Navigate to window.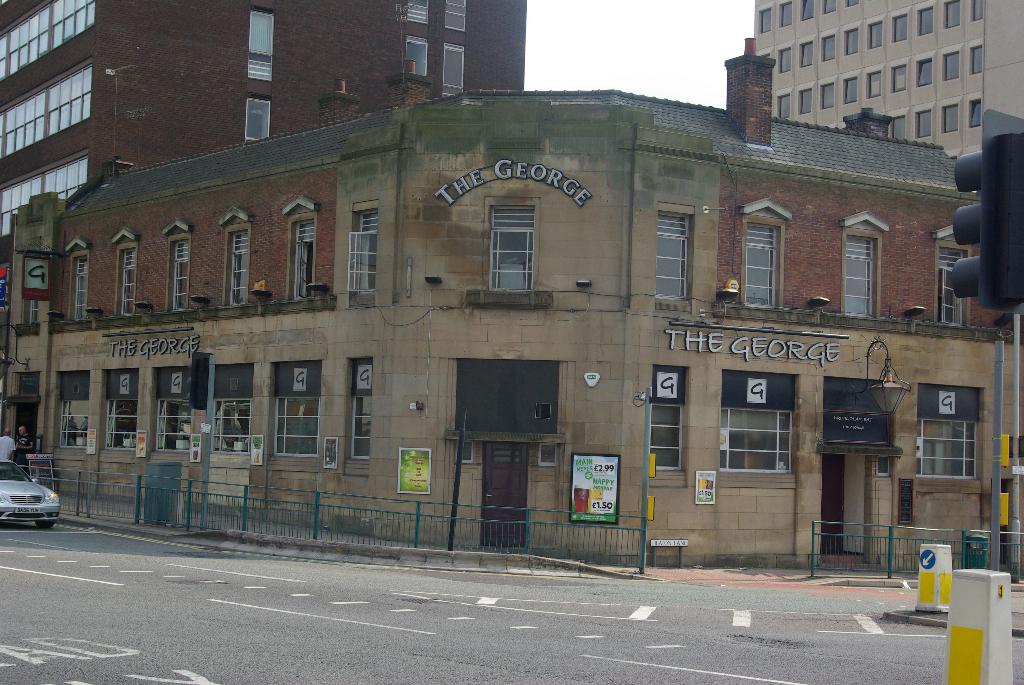
Navigation target: box=[820, 81, 834, 107].
